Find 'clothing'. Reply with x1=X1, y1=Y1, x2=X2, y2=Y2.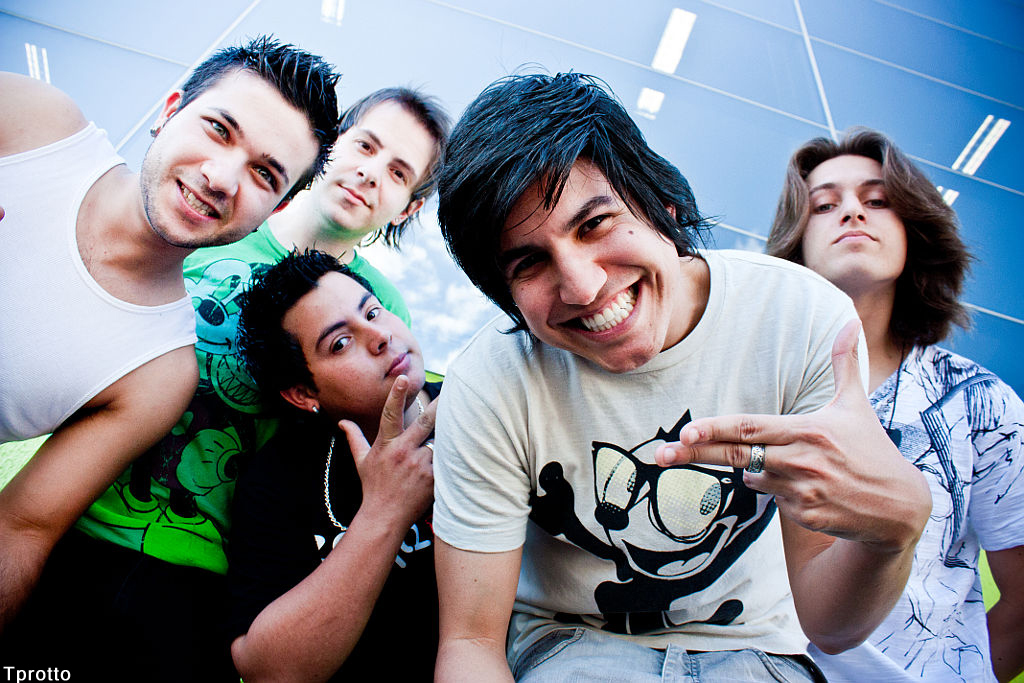
x1=0, y1=122, x2=210, y2=441.
